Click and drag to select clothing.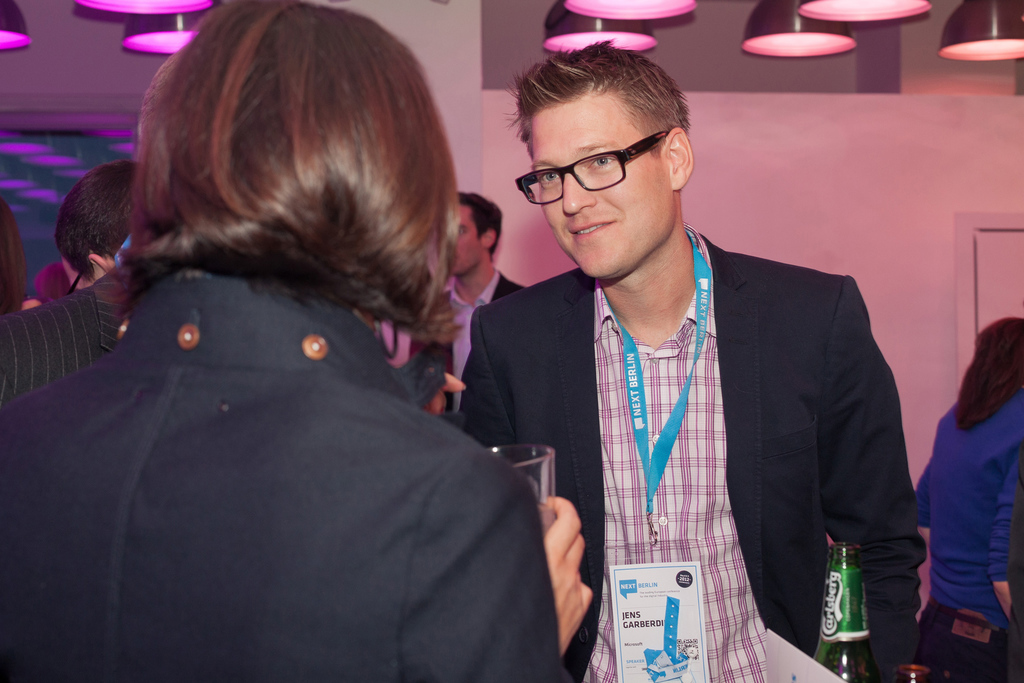
Selection: rect(918, 379, 1023, 682).
